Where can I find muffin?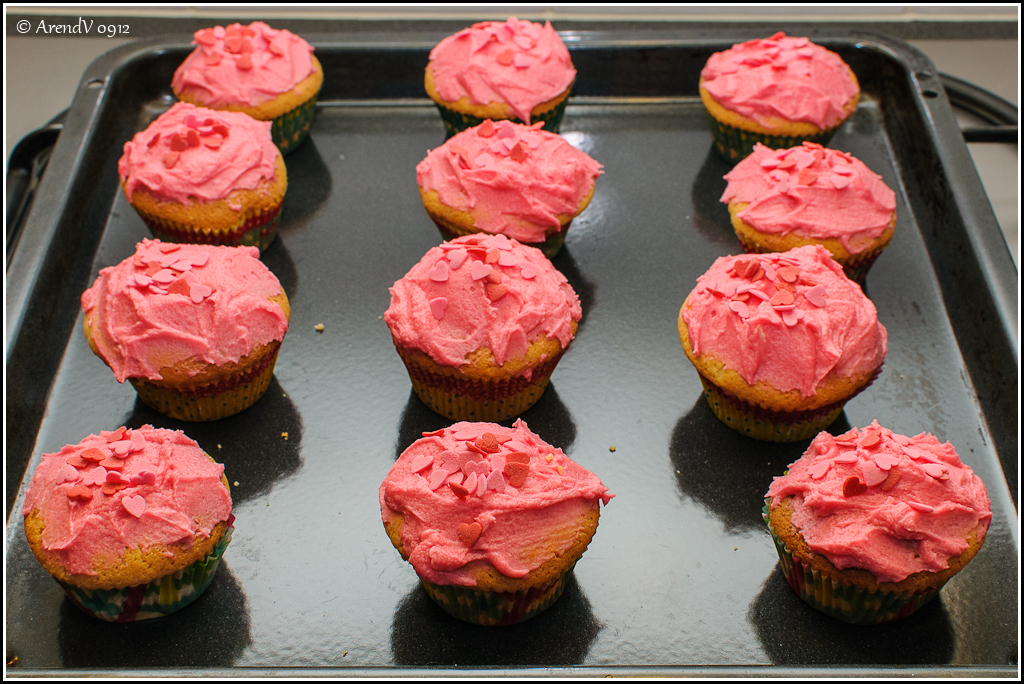
You can find it at 674, 243, 887, 445.
